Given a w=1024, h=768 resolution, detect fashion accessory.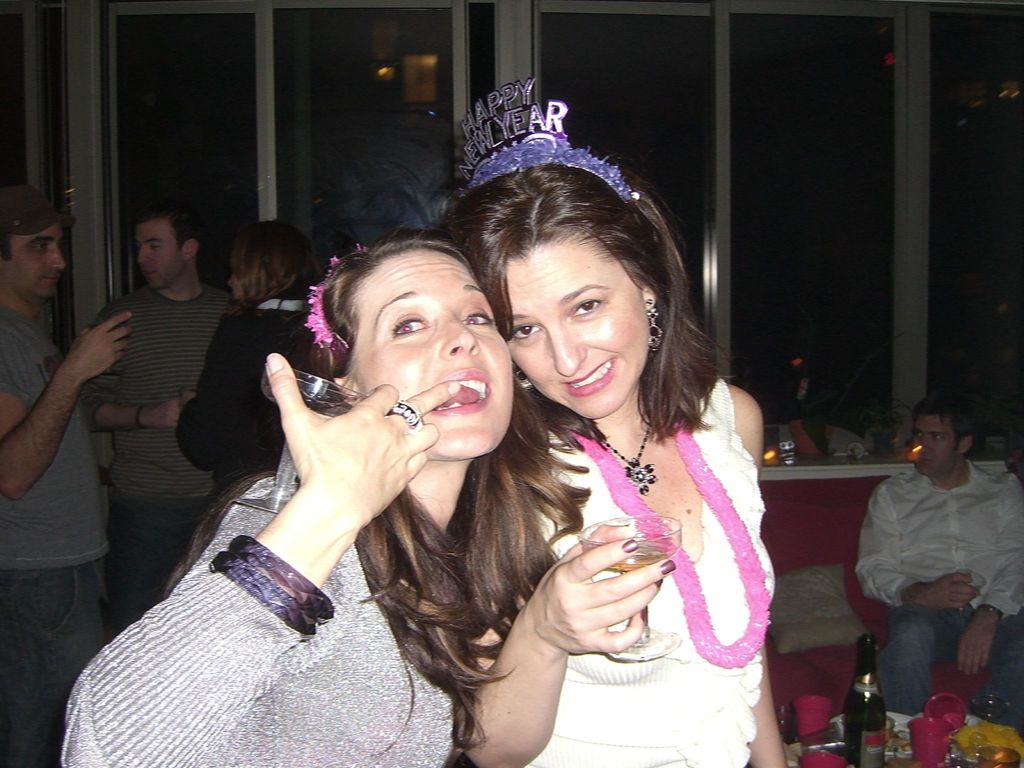
l=440, t=81, r=662, b=201.
